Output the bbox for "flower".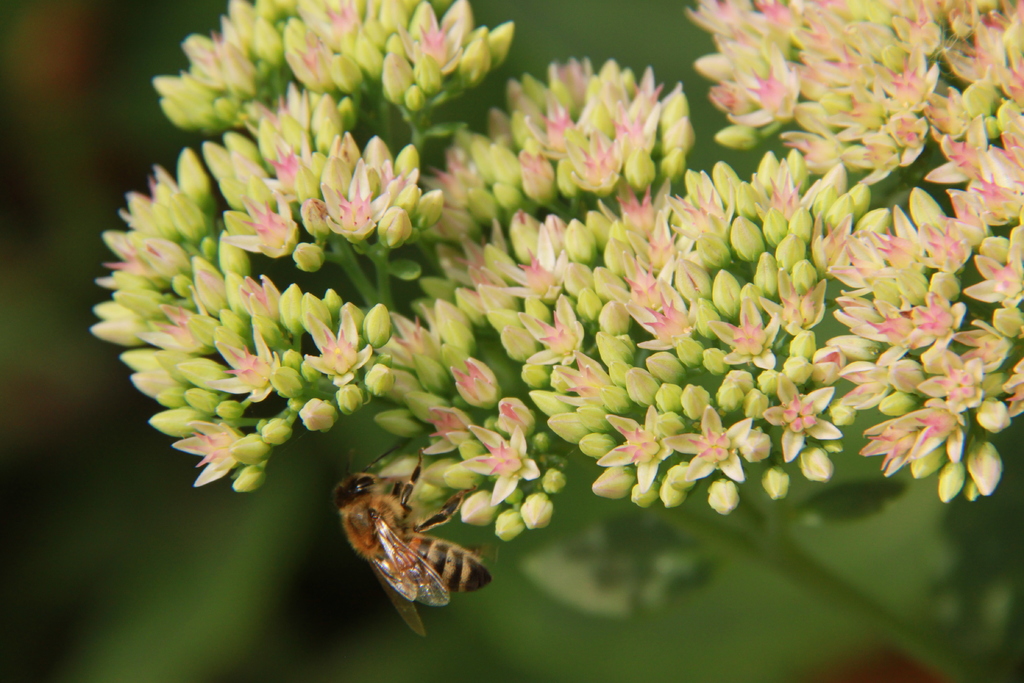
bbox(454, 262, 513, 322).
